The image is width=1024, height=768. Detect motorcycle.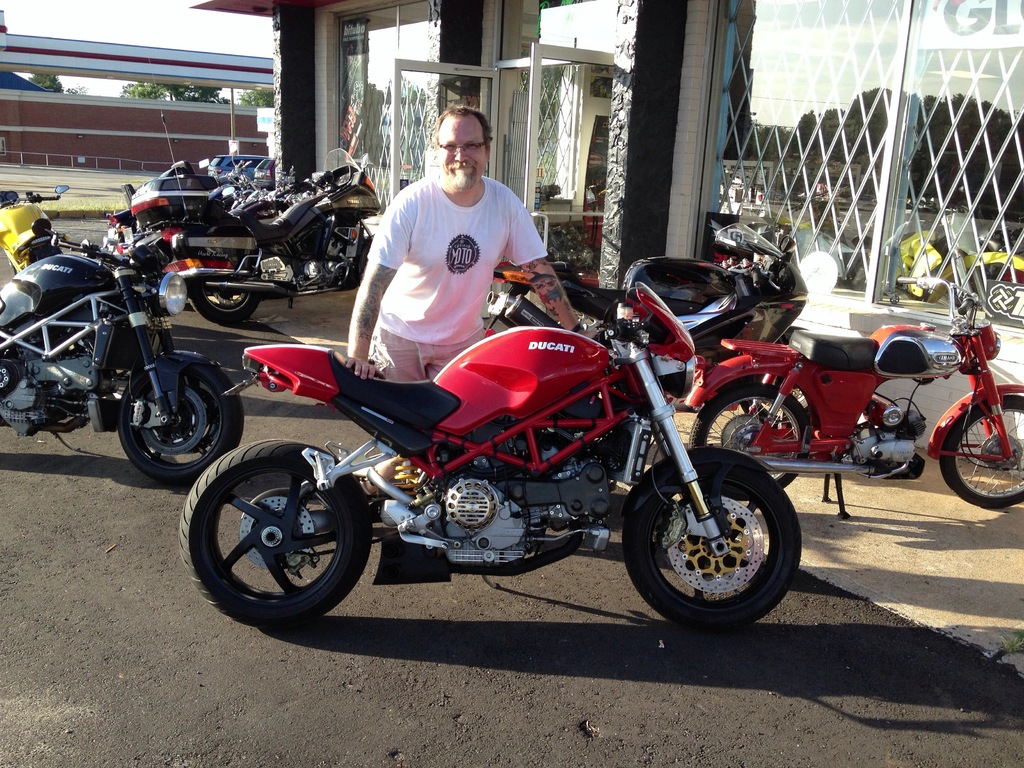
Detection: [679, 275, 1023, 516].
